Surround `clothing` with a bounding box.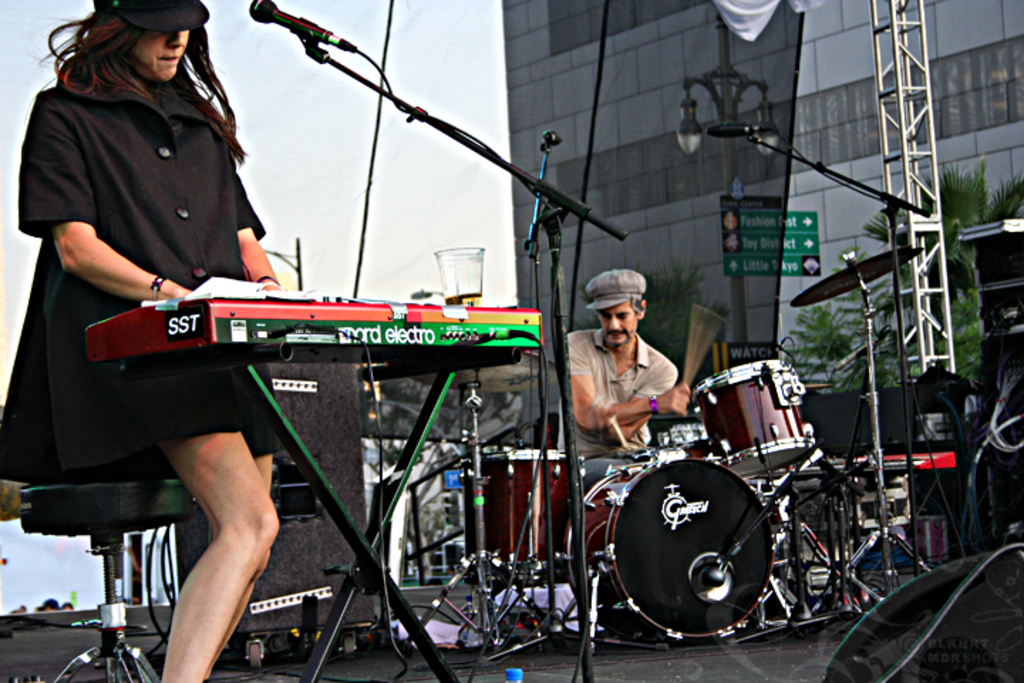
bbox=[555, 329, 677, 495].
